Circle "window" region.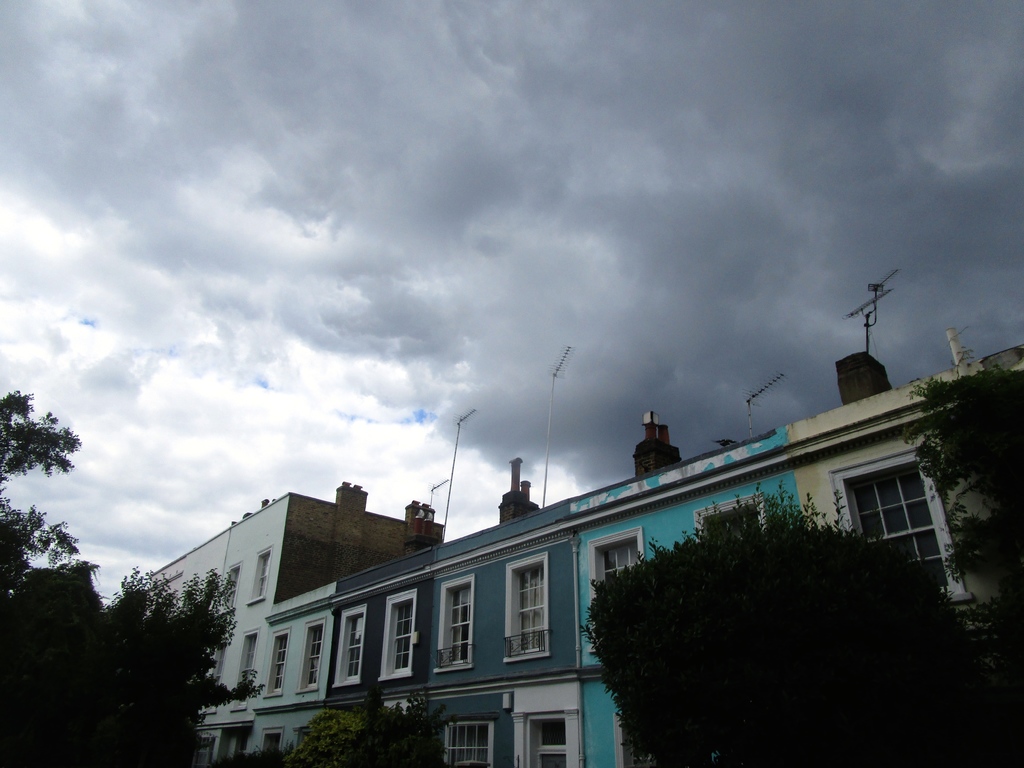
Region: [218,558,244,607].
